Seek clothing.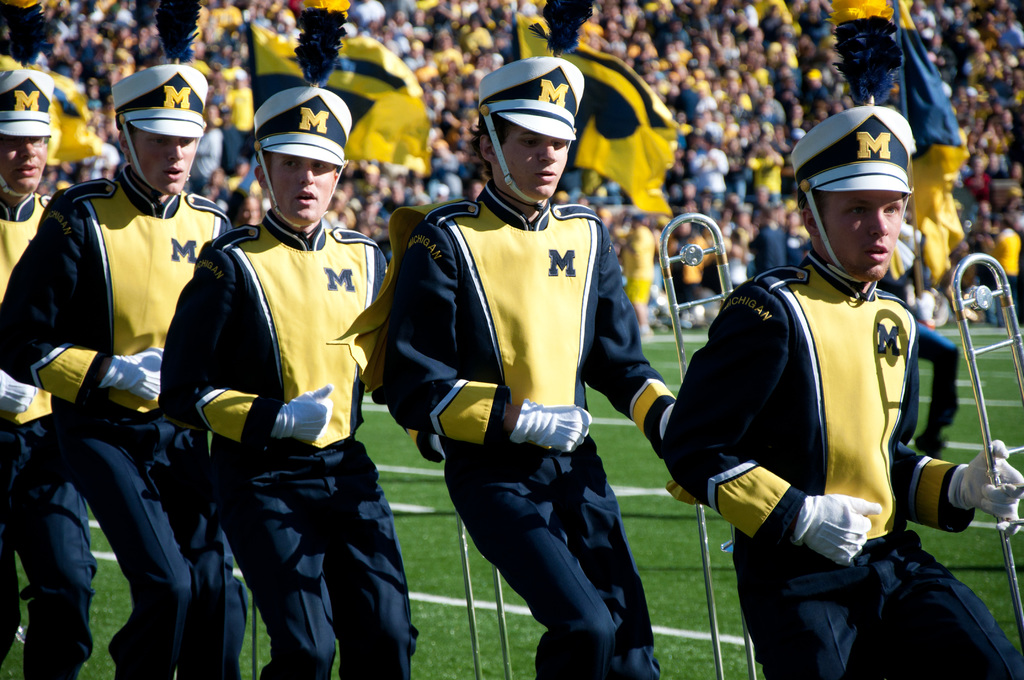
696, 229, 969, 649.
